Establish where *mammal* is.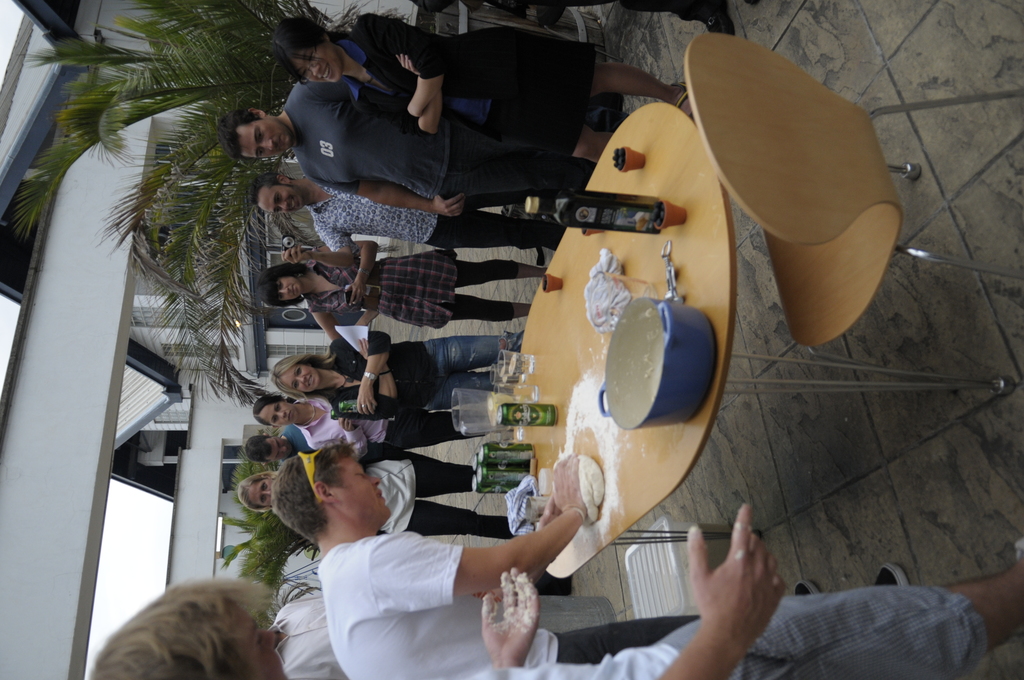
Established at pyautogui.locateOnScreen(221, 83, 591, 204).
